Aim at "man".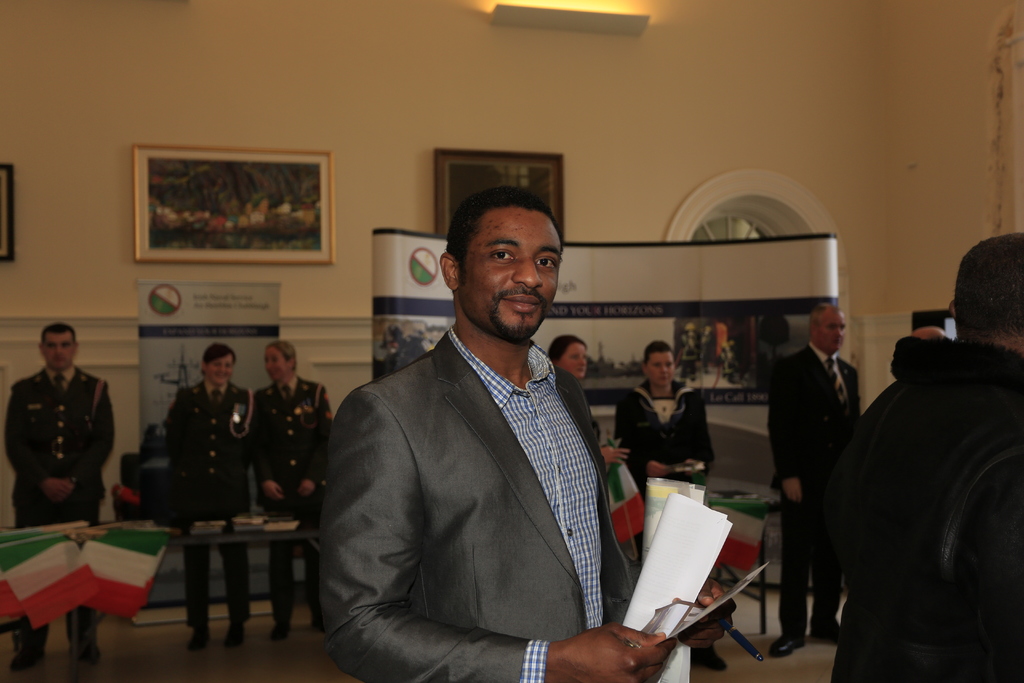
Aimed at x1=0, y1=315, x2=117, y2=682.
